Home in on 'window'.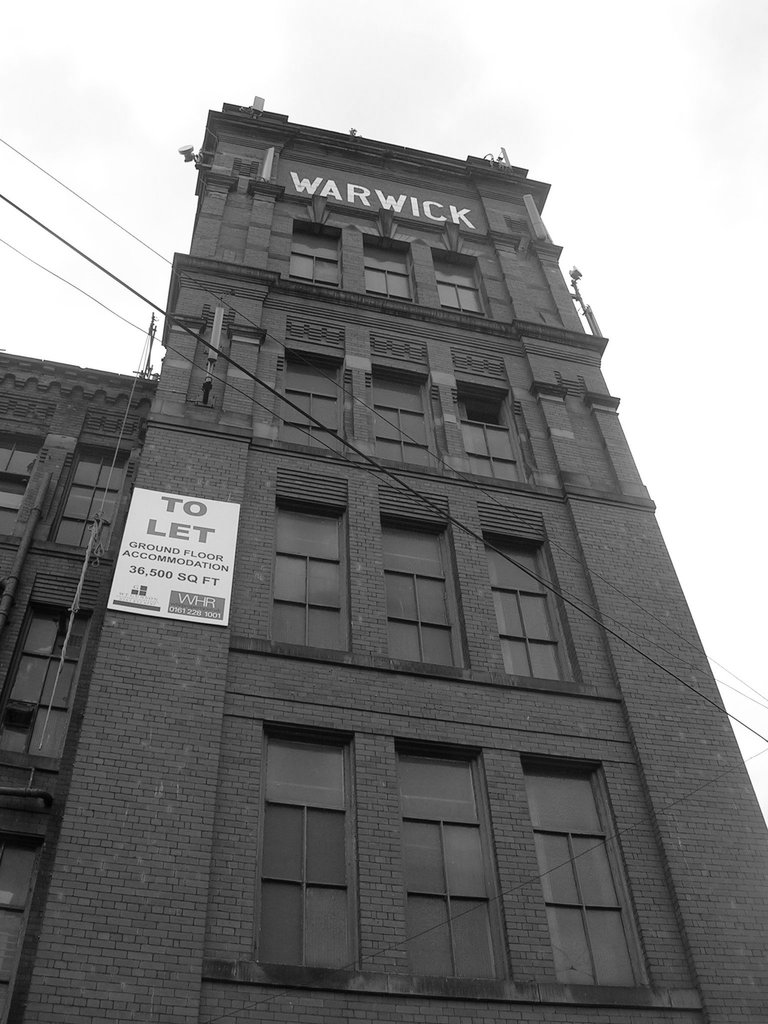
Homed in at {"left": 278, "top": 226, "right": 334, "bottom": 278}.
